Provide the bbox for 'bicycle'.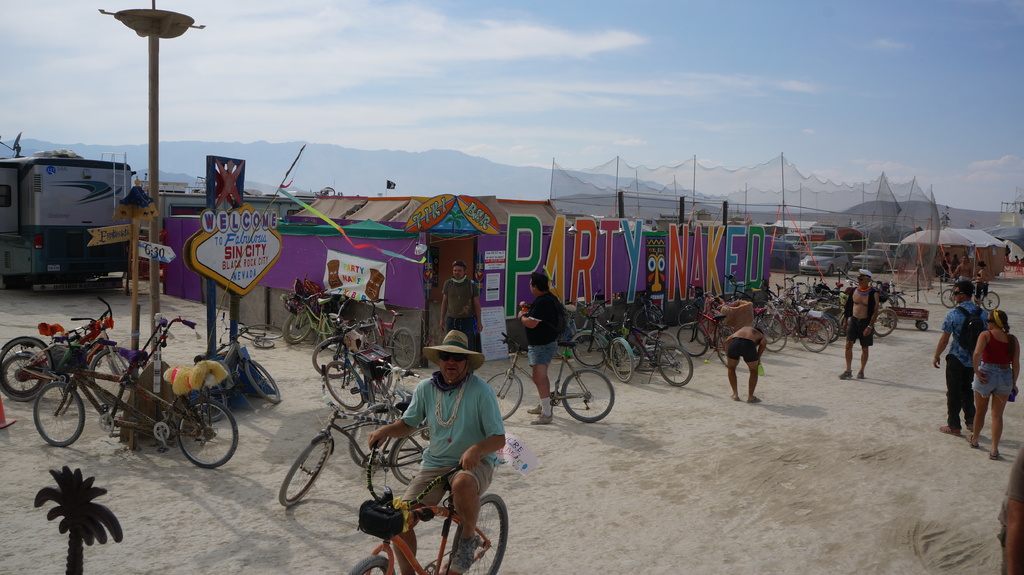
rect(338, 432, 520, 574).
